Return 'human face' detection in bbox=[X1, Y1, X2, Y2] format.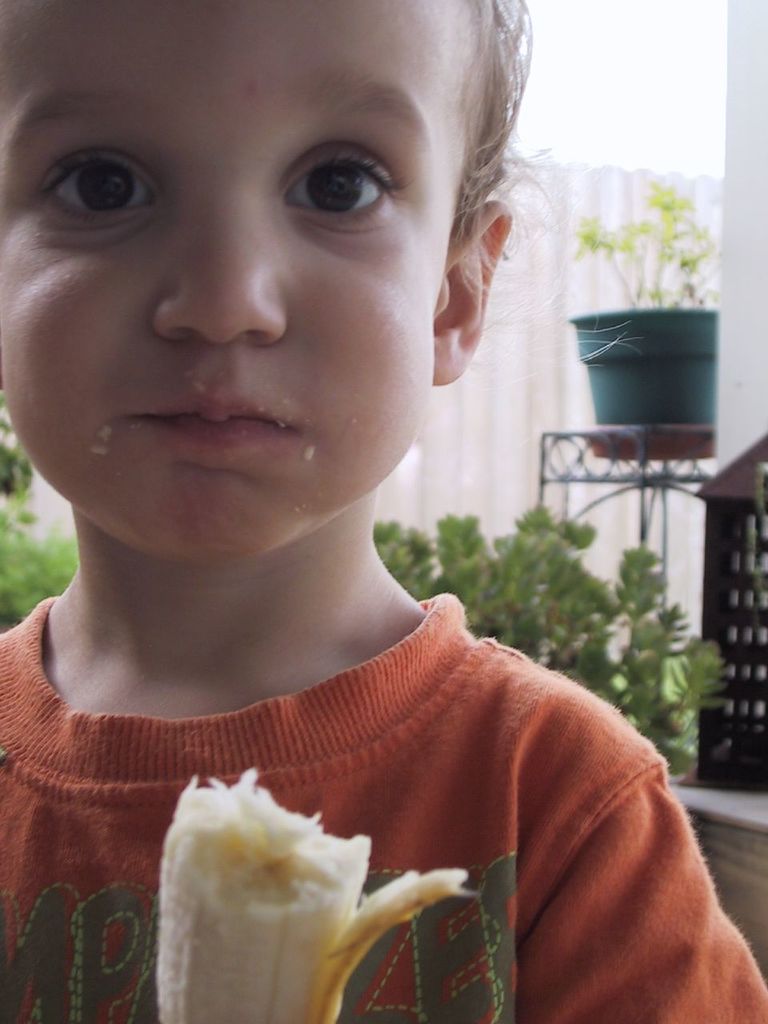
bbox=[0, 0, 473, 562].
